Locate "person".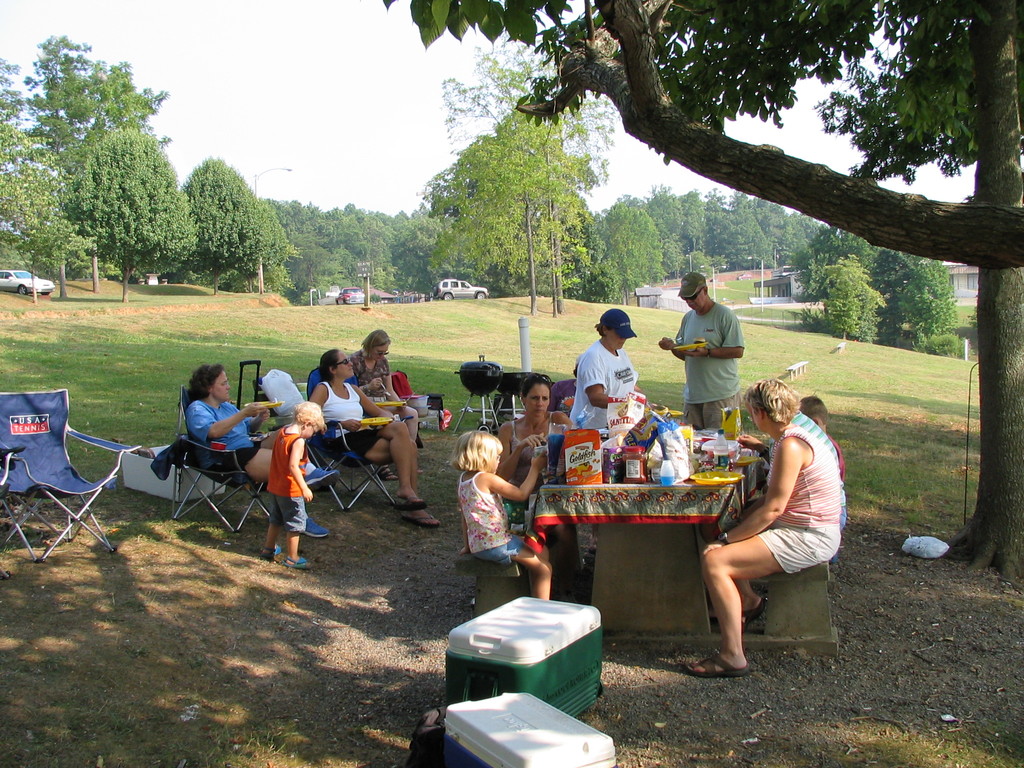
Bounding box: pyautogui.locateOnScreen(346, 328, 422, 442).
